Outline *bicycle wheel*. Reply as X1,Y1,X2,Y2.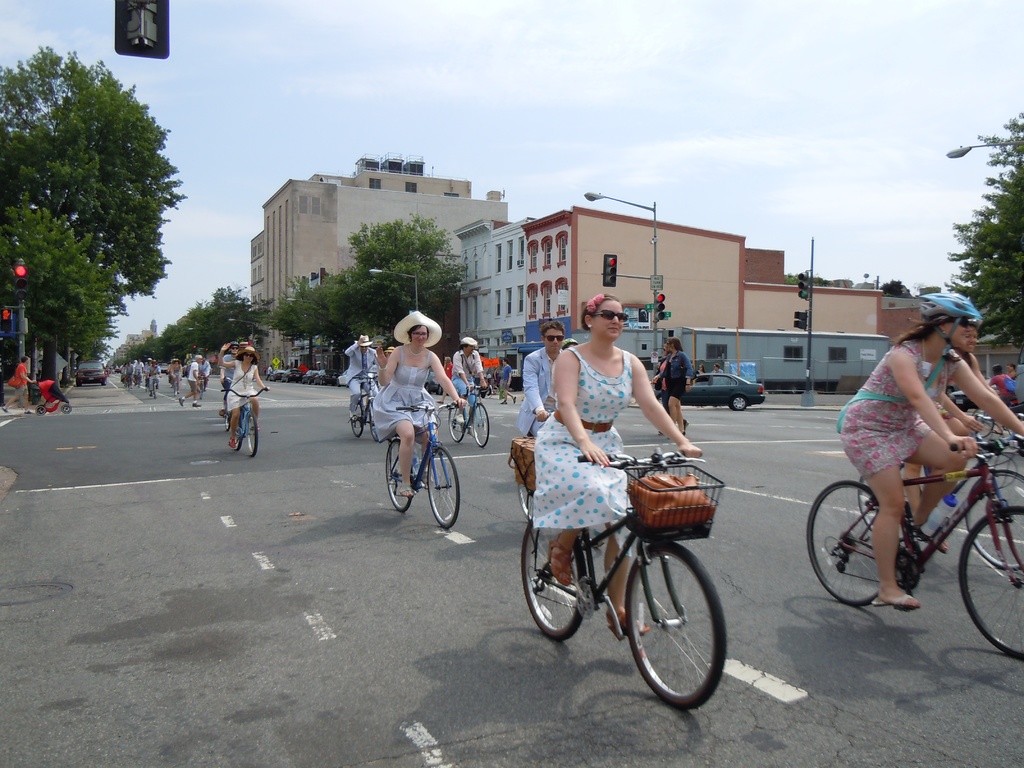
804,481,895,606.
